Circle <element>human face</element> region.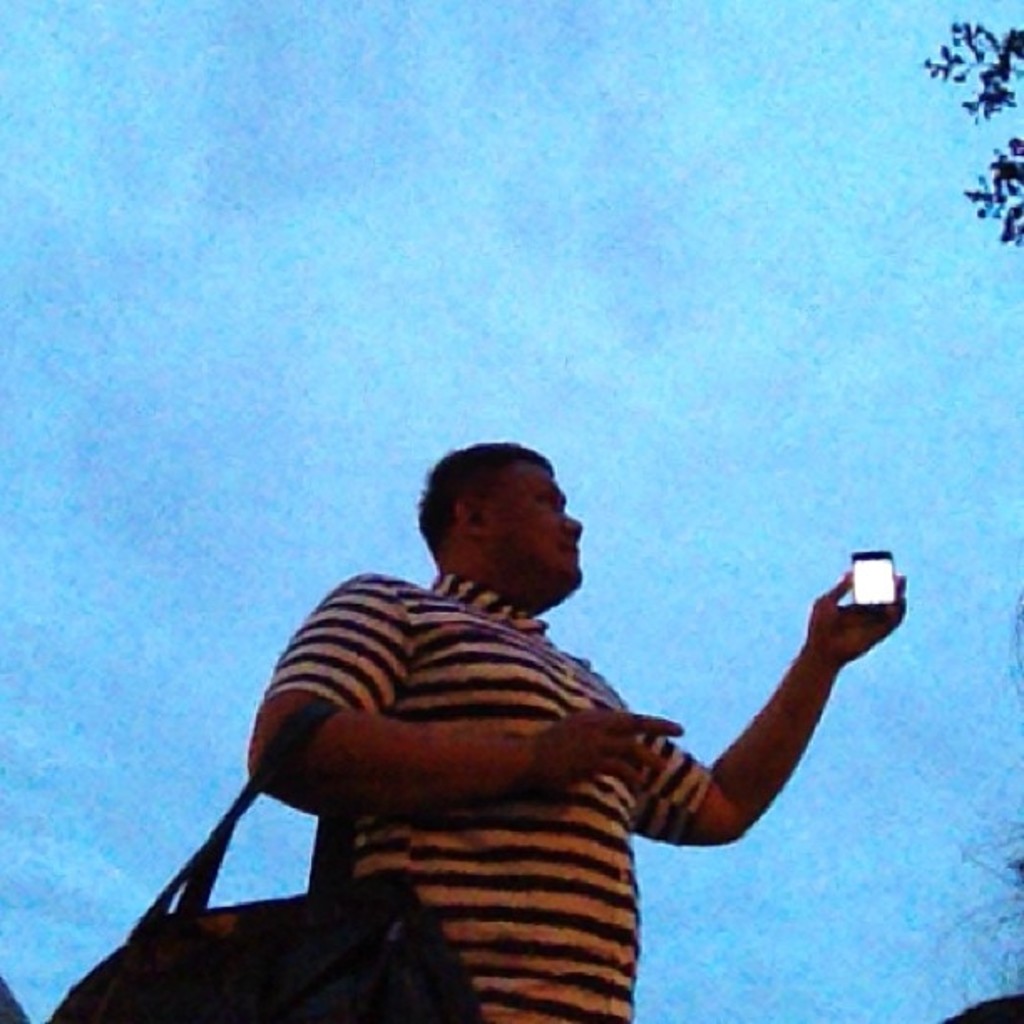
Region: [left=482, top=458, right=581, bottom=596].
